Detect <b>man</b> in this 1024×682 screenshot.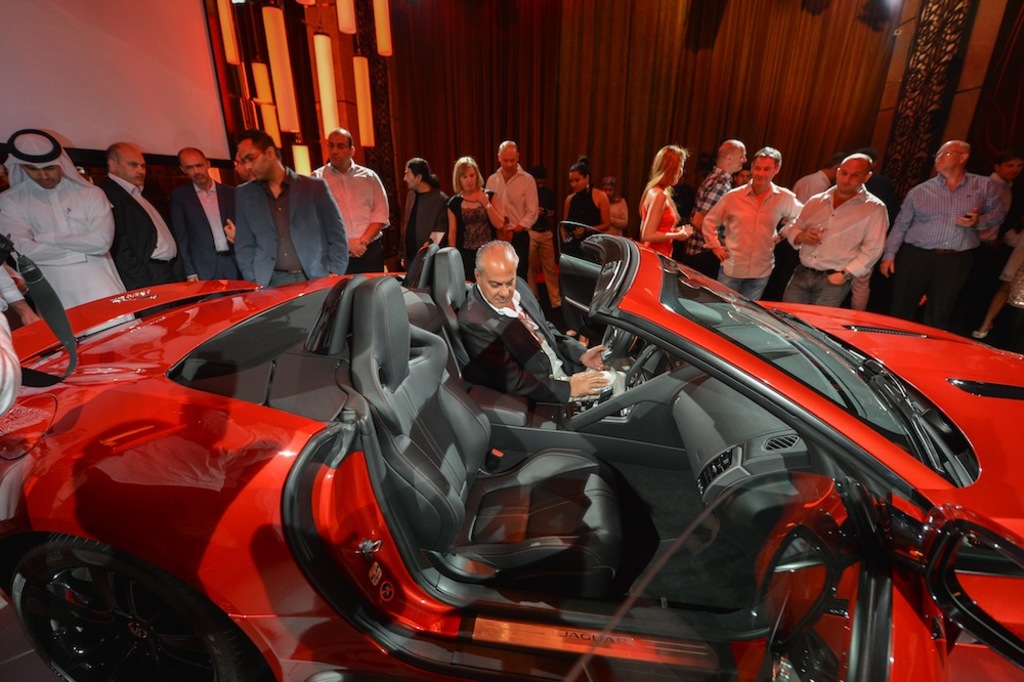
Detection: box=[237, 130, 347, 284].
